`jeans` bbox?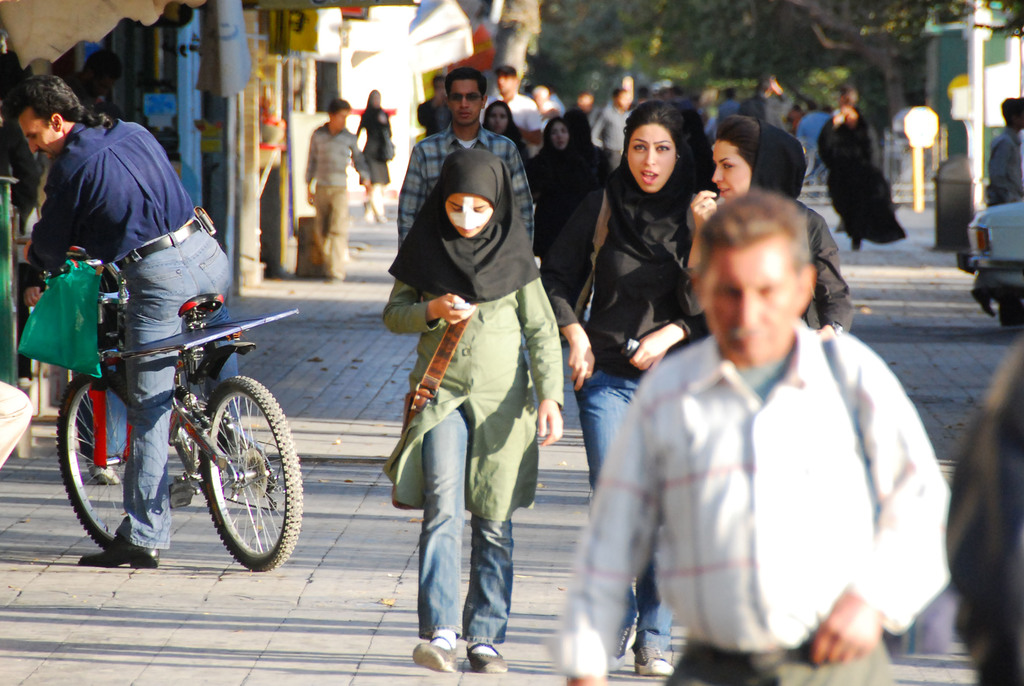
(x1=557, y1=361, x2=693, y2=666)
